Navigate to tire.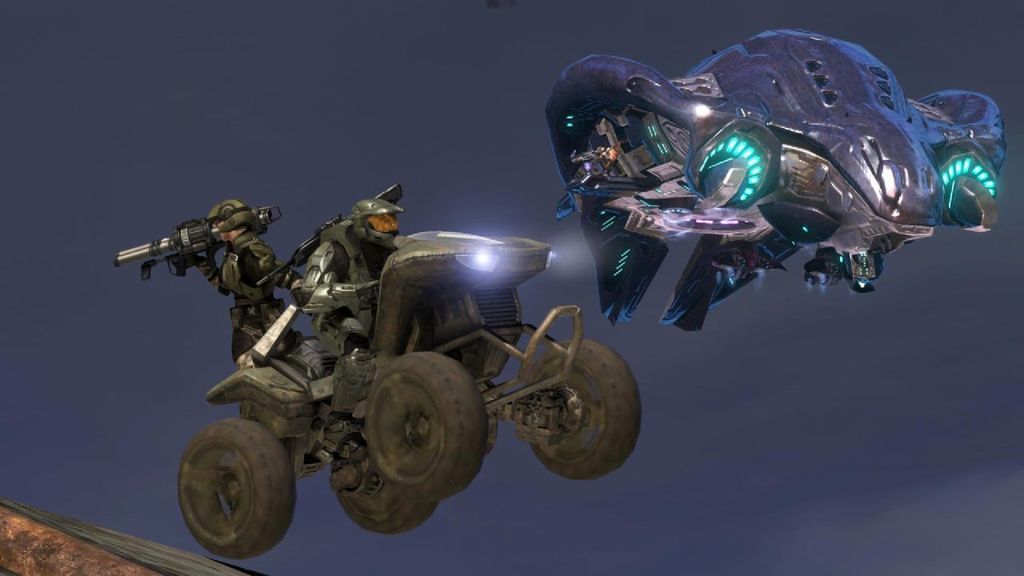
Navigation target: <region>171, 417, 291, 554</region>.
